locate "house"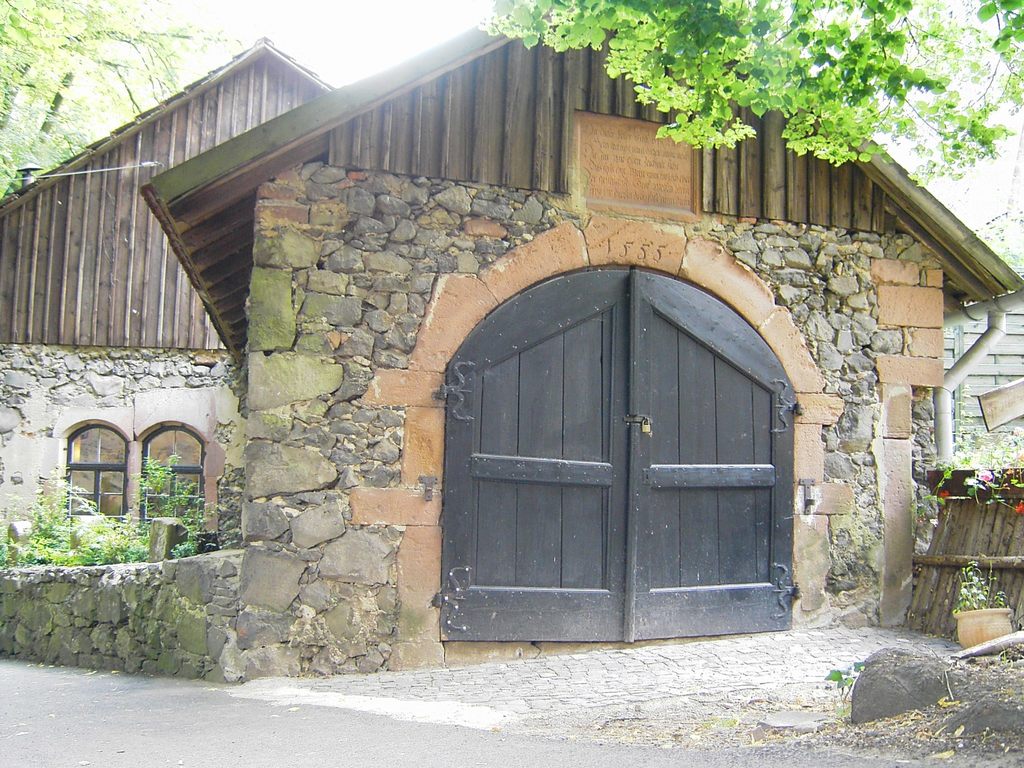
56 0 994 680
